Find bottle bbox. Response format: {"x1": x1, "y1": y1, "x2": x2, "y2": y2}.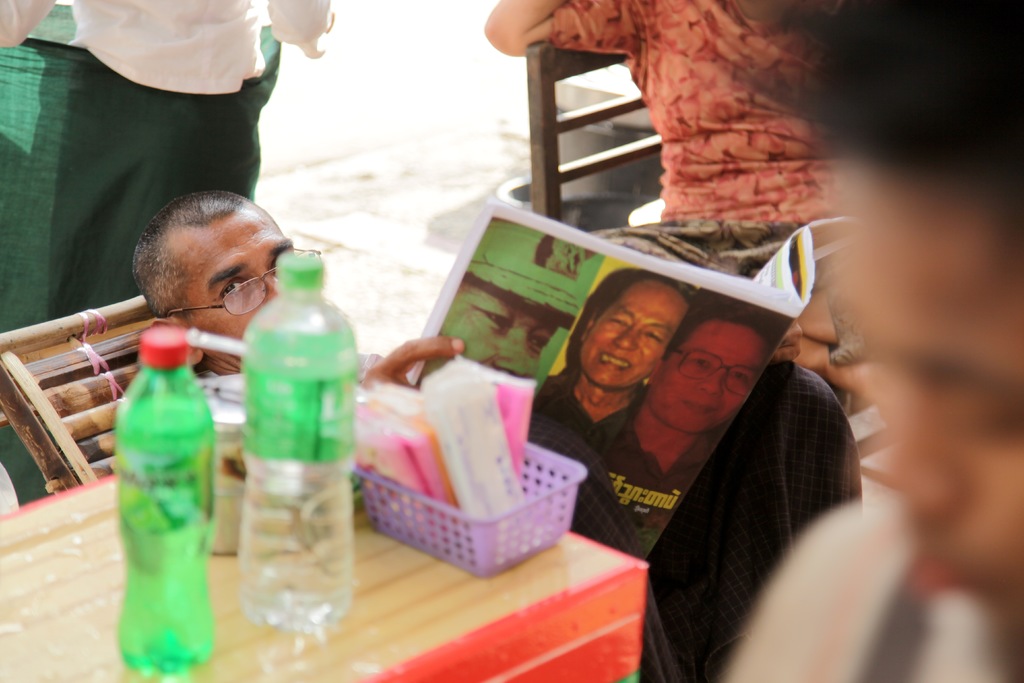
{"x1": 242, "y1": 251, "x2": 357, "y2": 634}.
